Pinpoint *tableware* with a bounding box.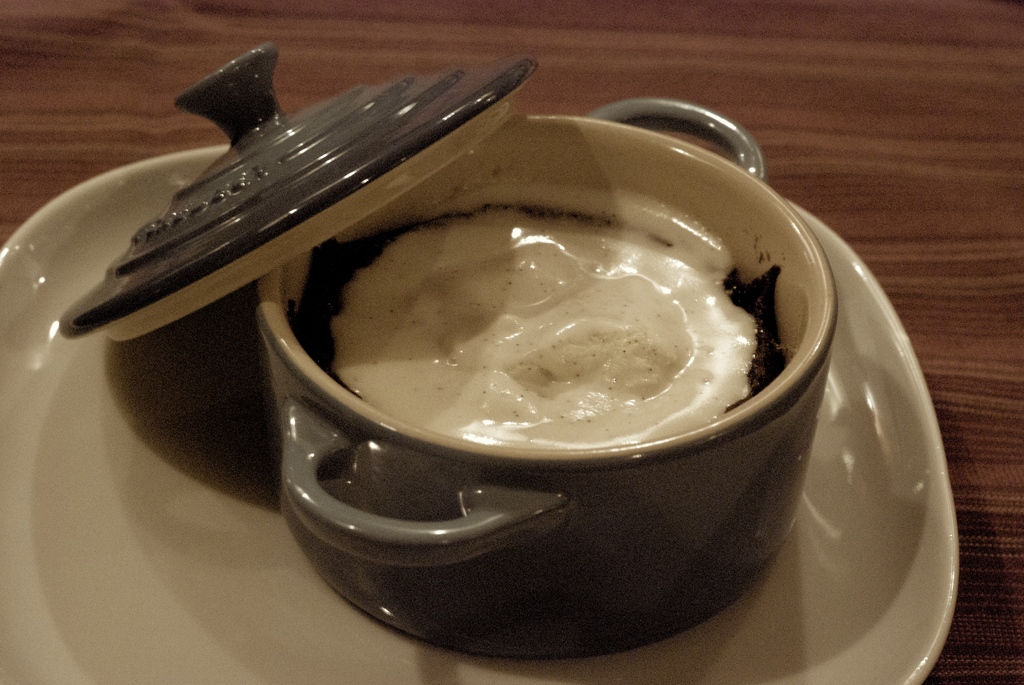
<bbox>58, 40, 840, 657</bbox>.
